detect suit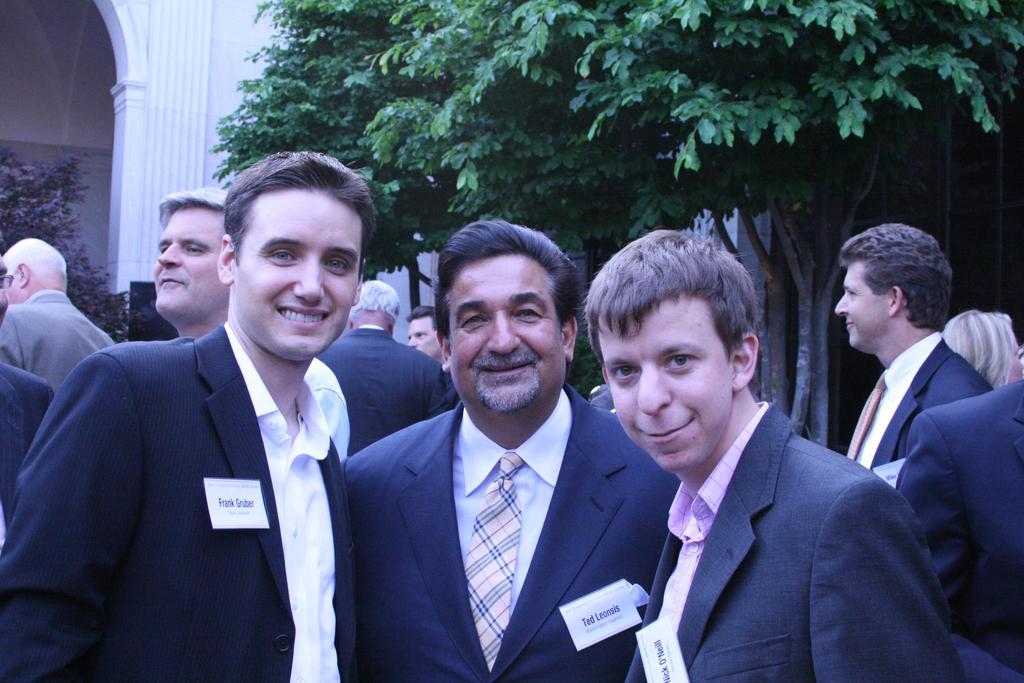
<region>0, 363, 56, 514</region>
